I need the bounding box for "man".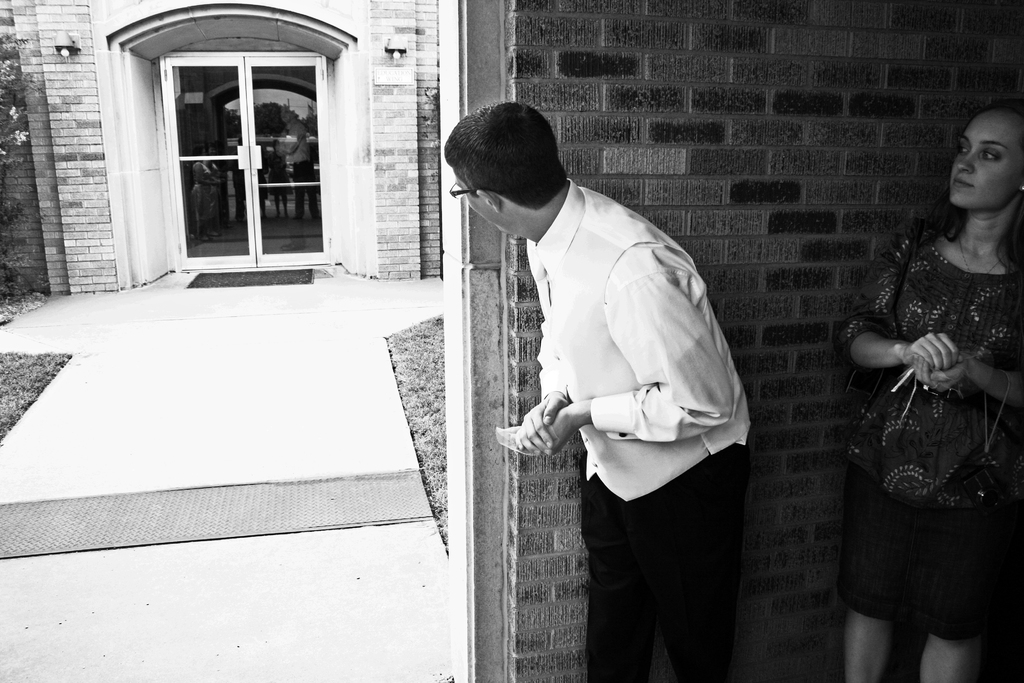
Here it is: <bbox>458, 108, 767, 659</bbox>.
